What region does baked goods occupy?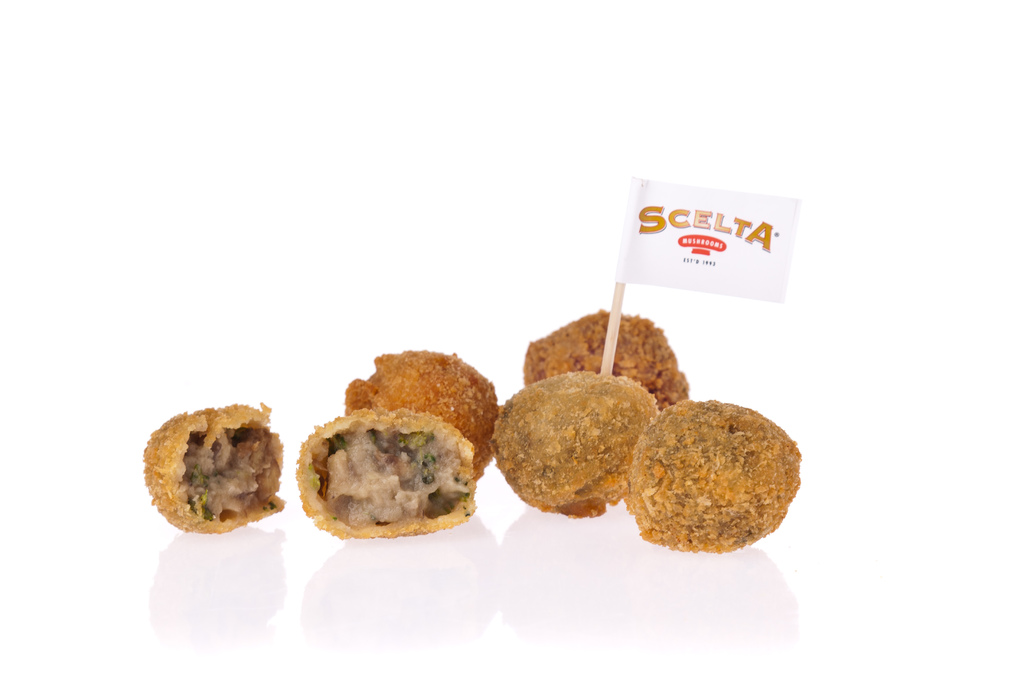
x1=146, y1=399, x2=285, y2=534.
